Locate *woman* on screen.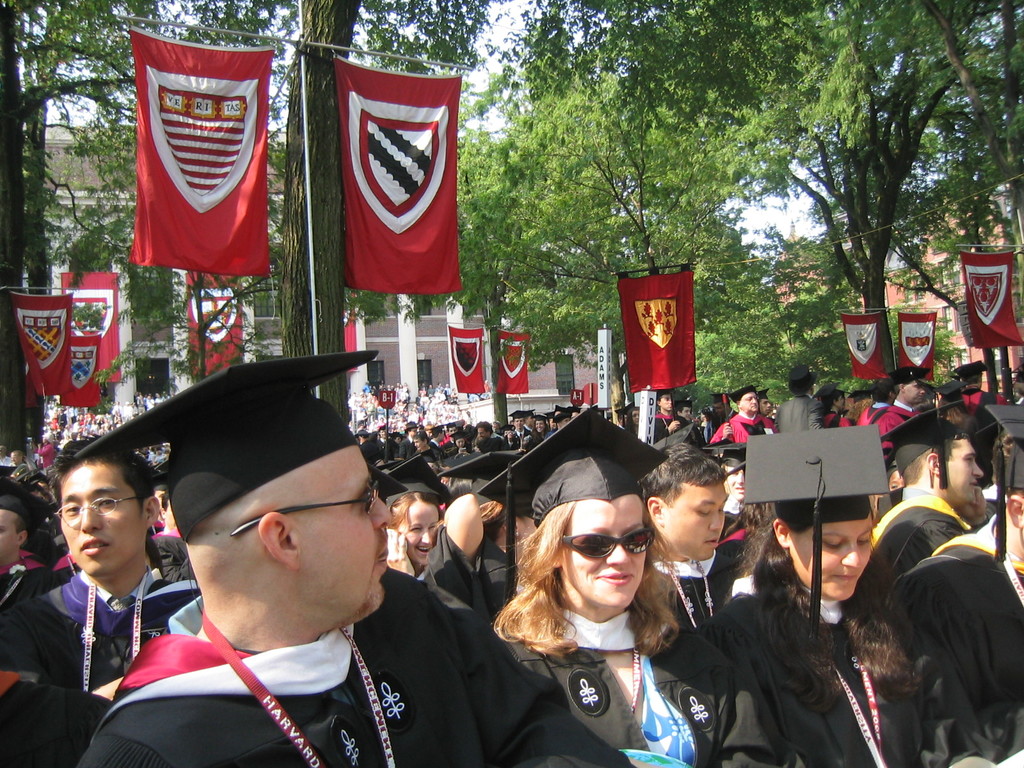
On screen at rect(816, 383, 844, 432).
